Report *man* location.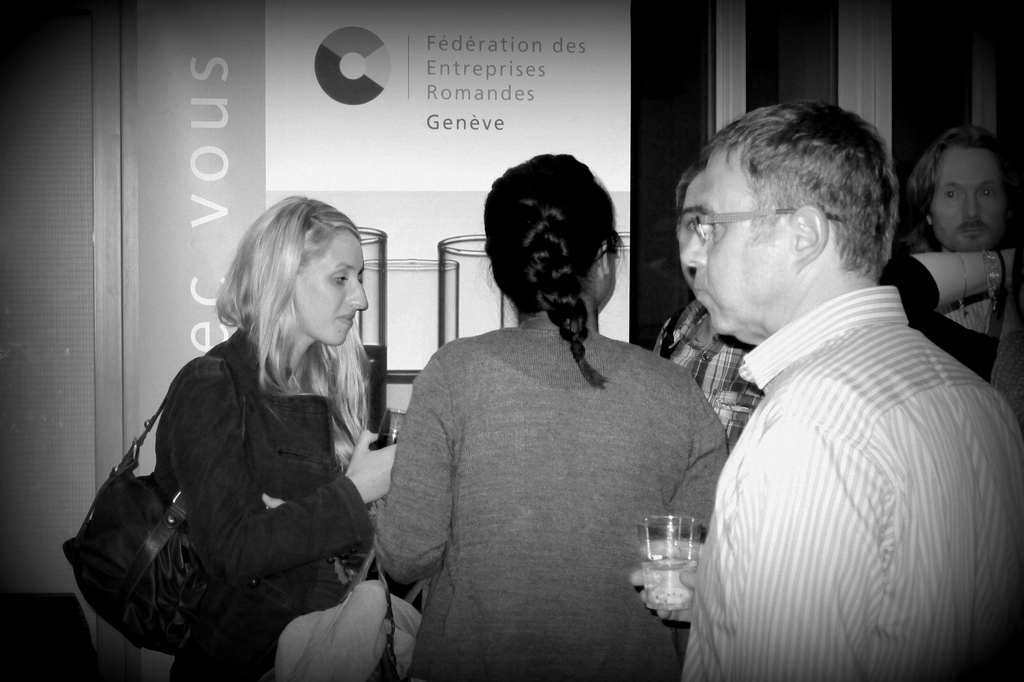
Report: left=899, top=109, right=1023, bottom=388.
